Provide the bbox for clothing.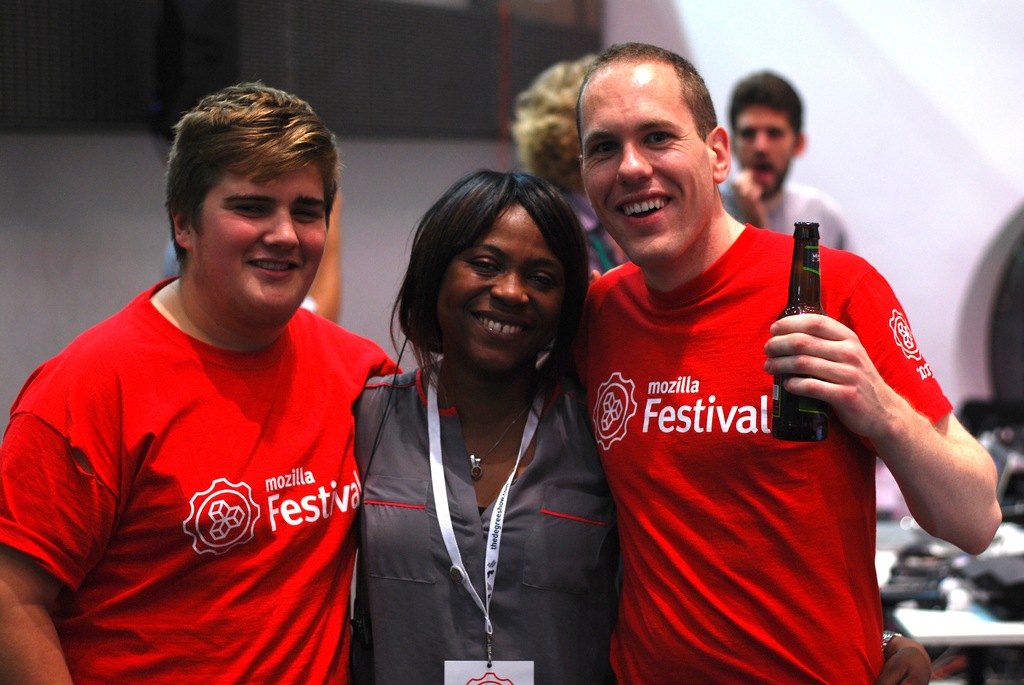
[x1=0, y1=260, x2=422, y2=682].
